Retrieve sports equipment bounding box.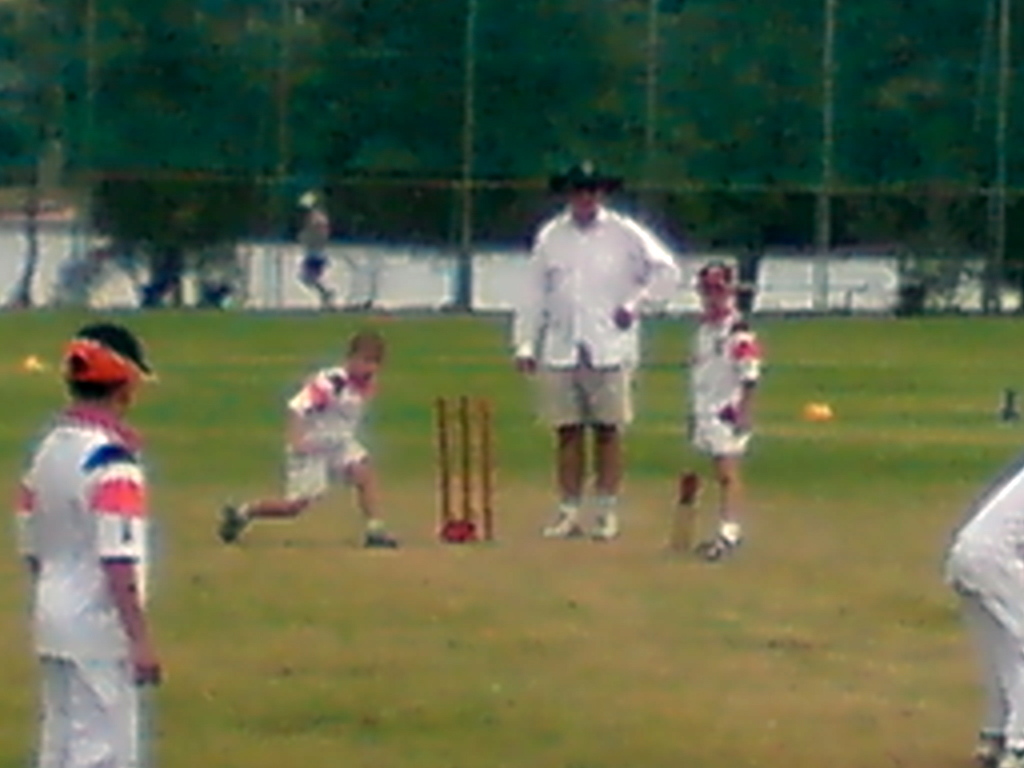
Bounding box: [456, 390, 473, 529].
